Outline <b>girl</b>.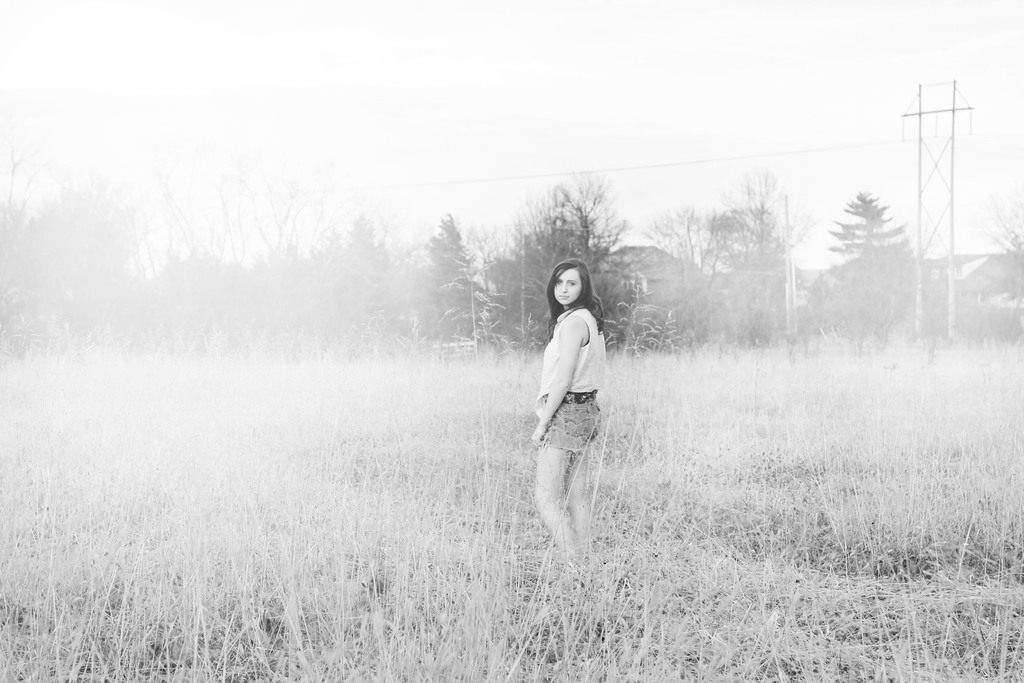
Outline: crop(529, 258, 600, 600).
